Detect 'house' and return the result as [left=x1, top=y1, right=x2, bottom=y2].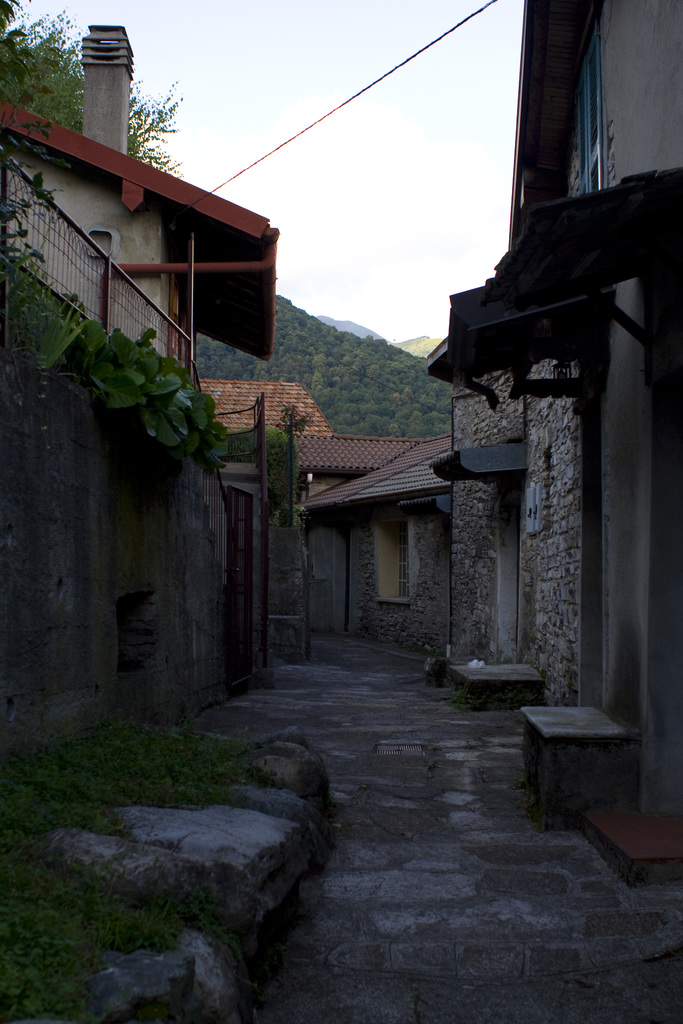
[left=303, top=428, right=417, bottom=510].
